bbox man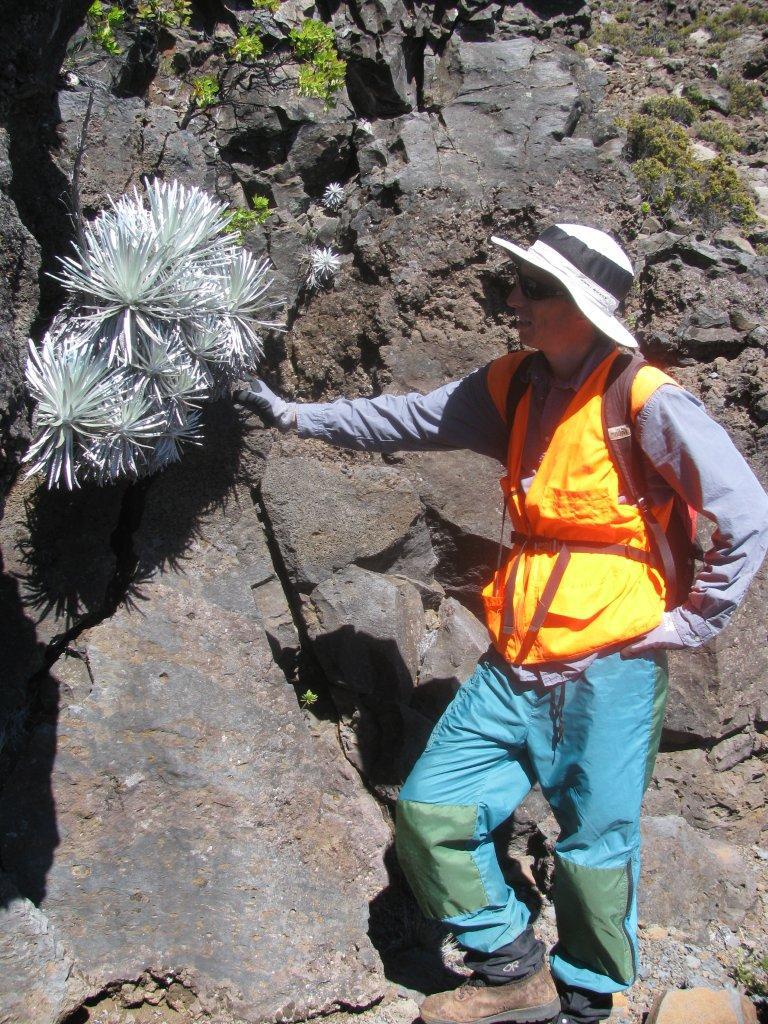
[233, 227, 767, 1023]
